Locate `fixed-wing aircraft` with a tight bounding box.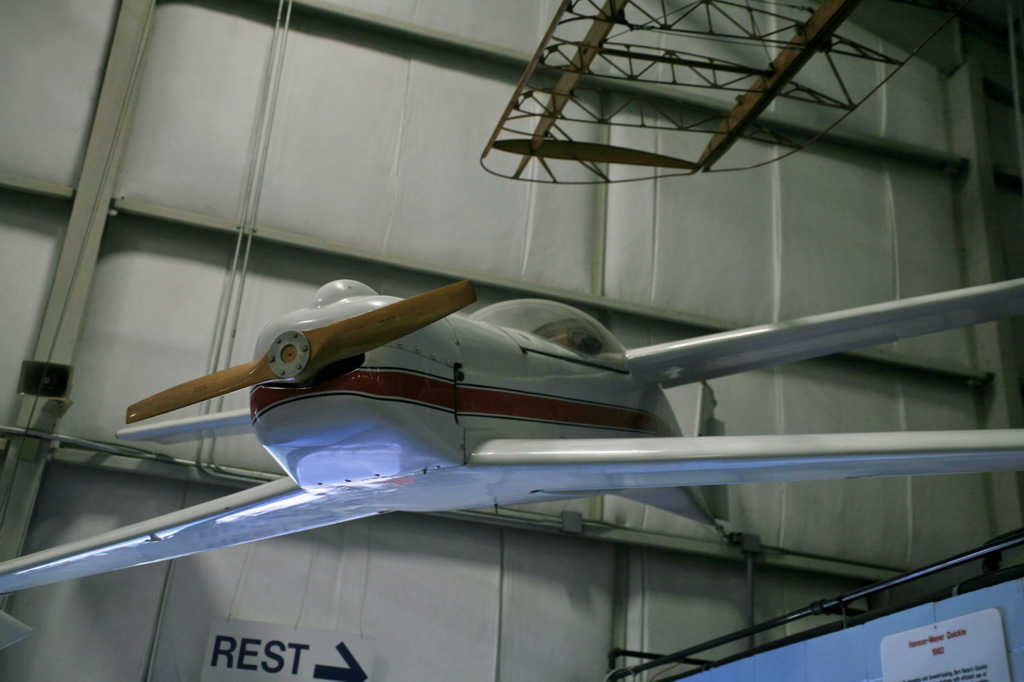
l=0, t=270, r=1023, b=592.
